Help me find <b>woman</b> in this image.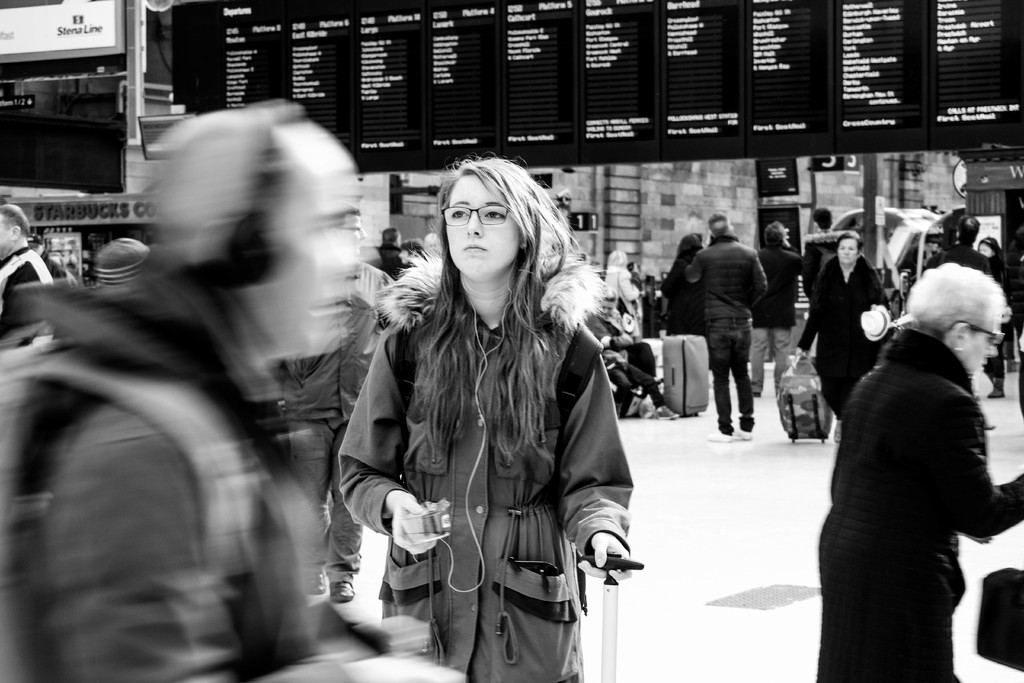
Found it: [795, 231, 899, 443].
